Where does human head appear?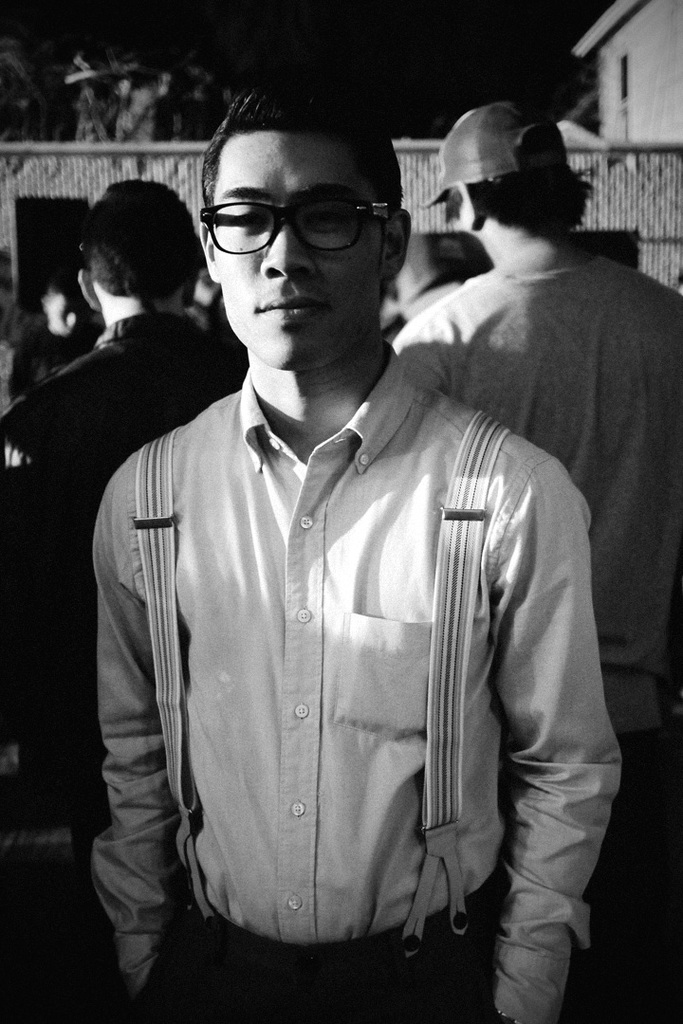
Appears at rect(179, 89, 415, 355).
